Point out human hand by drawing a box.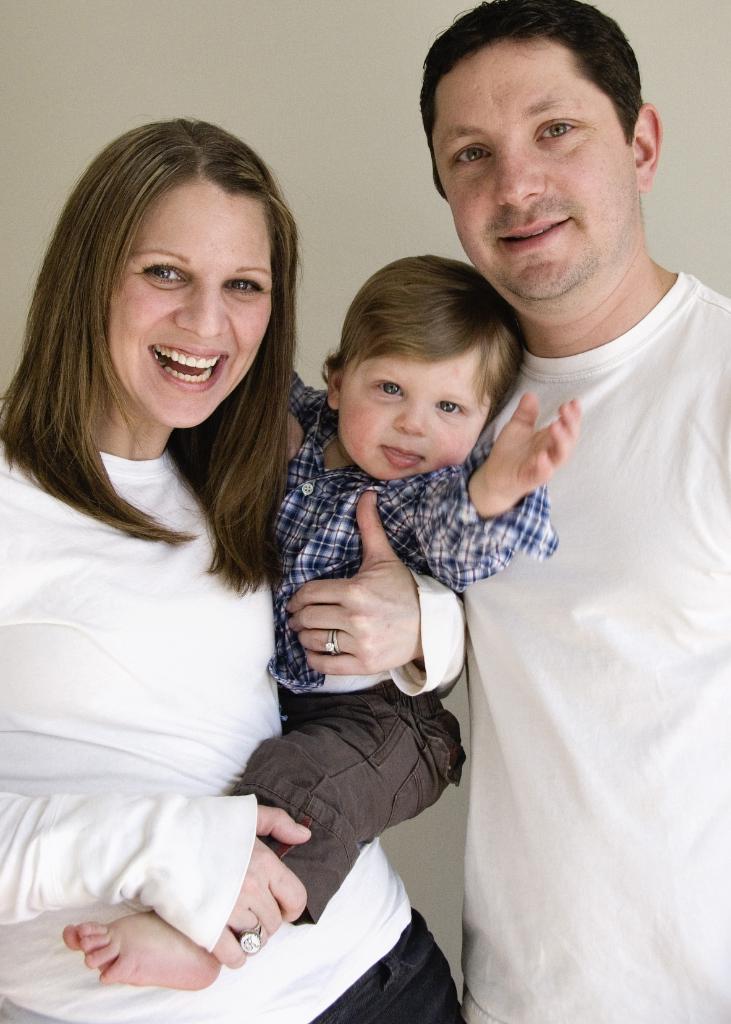
bbox=[482, 389, 583, 491].
